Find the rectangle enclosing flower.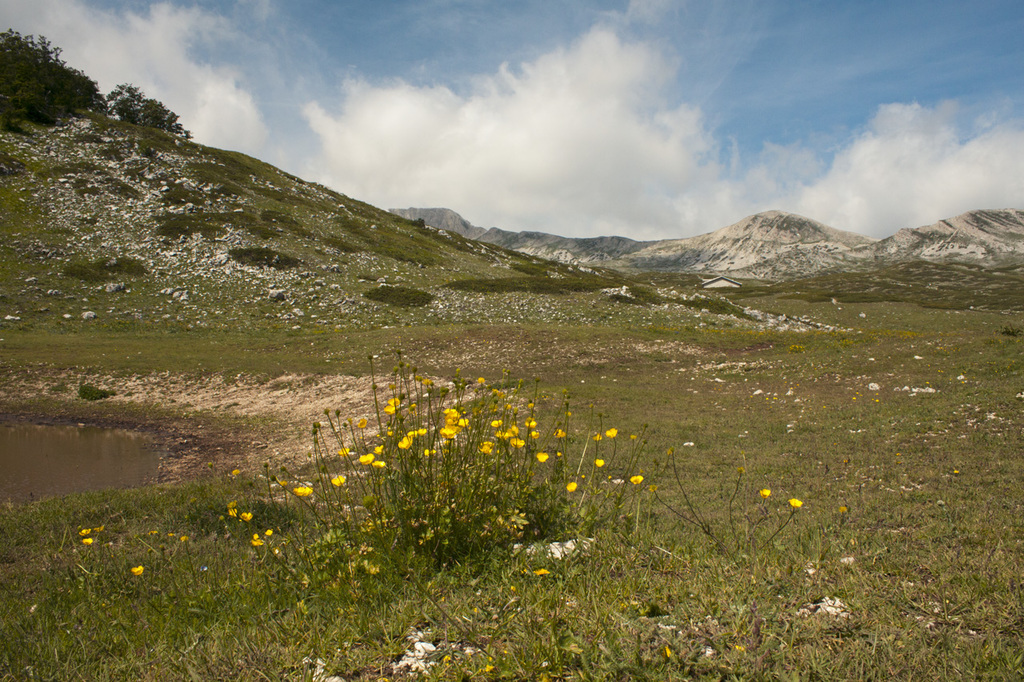
250 533 266 547.
